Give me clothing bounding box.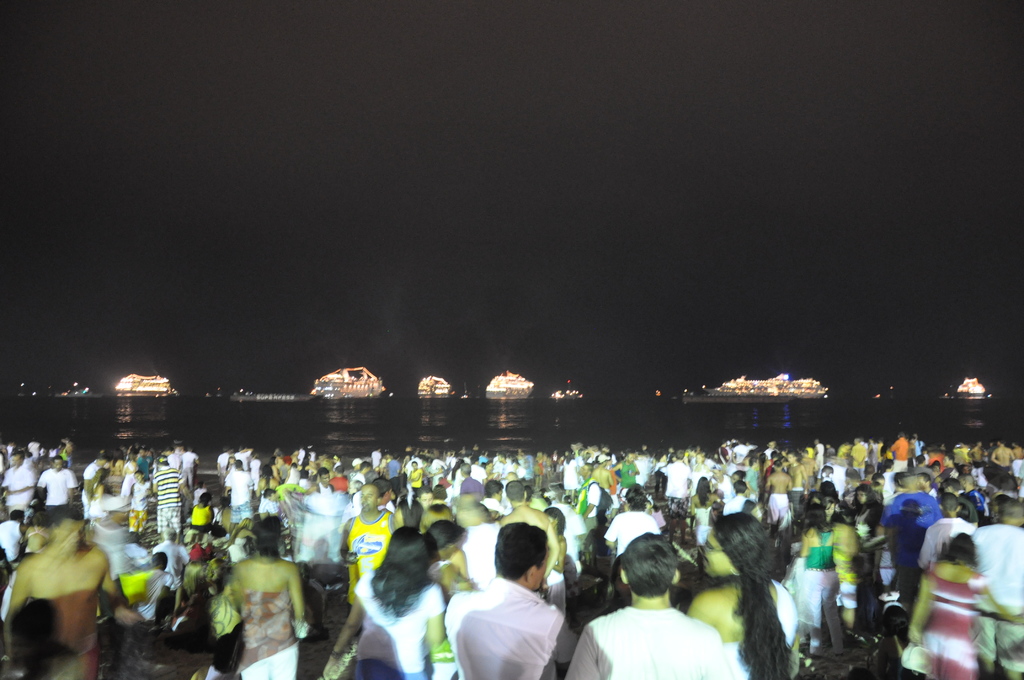
(563, 607, 735, 679).
